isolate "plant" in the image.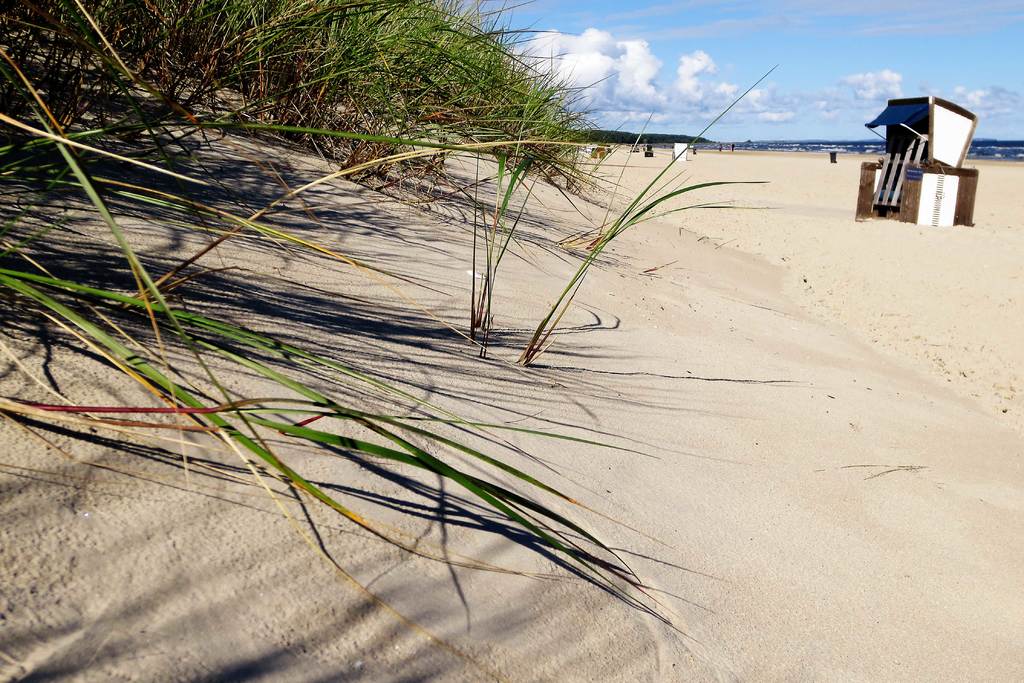
Isolated region: <box>513,69,776,367</box>.
